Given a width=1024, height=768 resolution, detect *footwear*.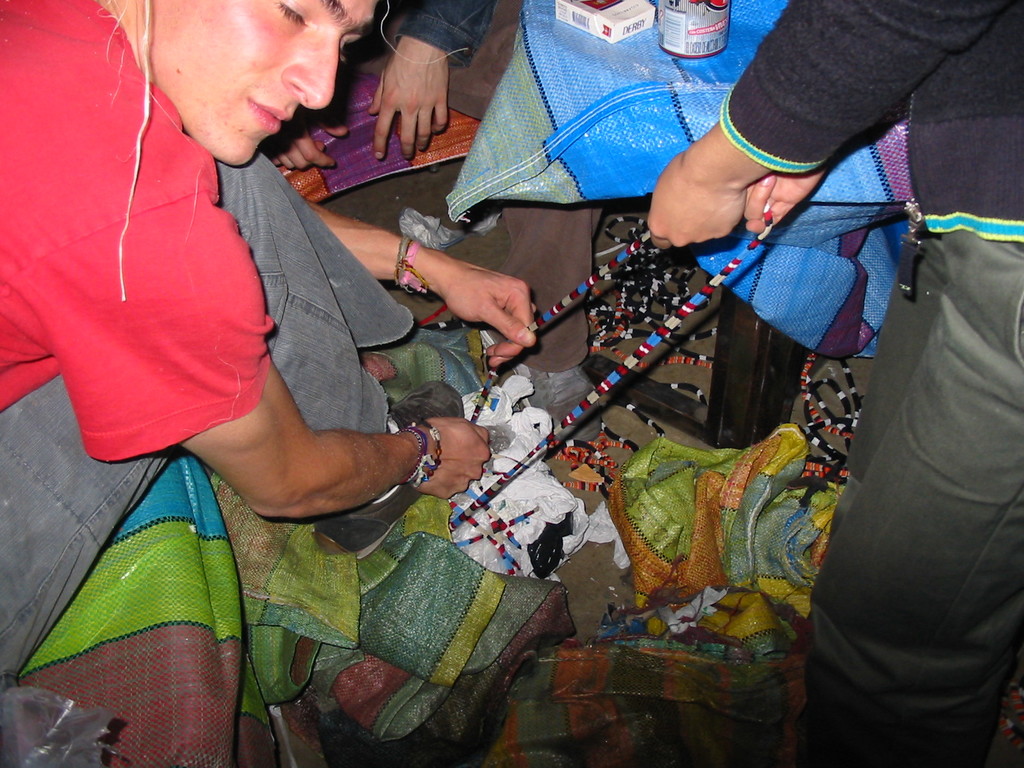
locate(472, 335, 605, 444).
